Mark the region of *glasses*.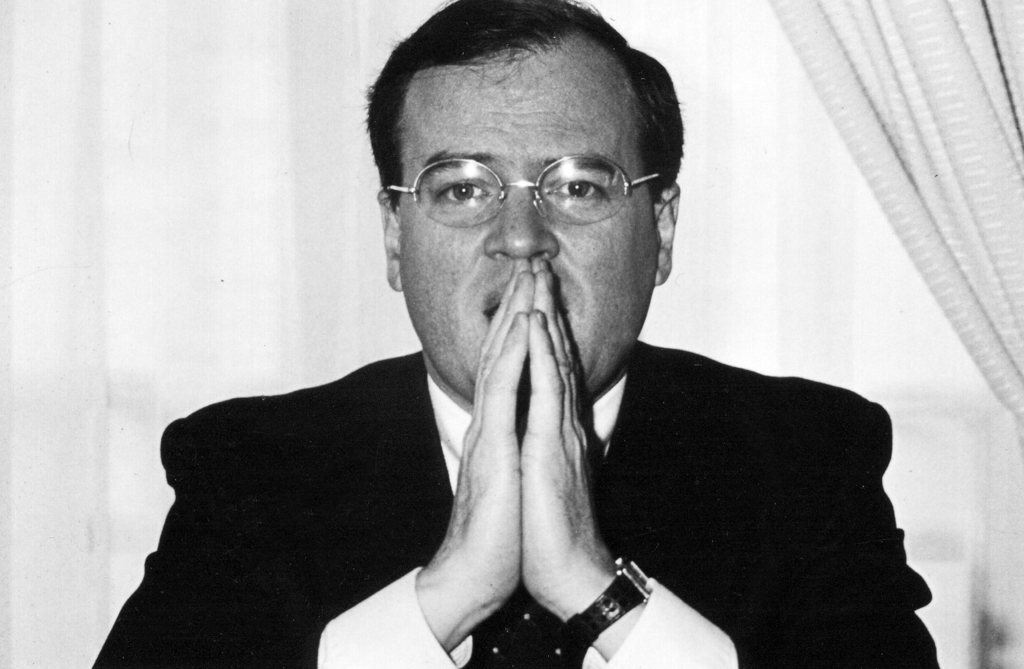
Region: 383 144 669 225.
